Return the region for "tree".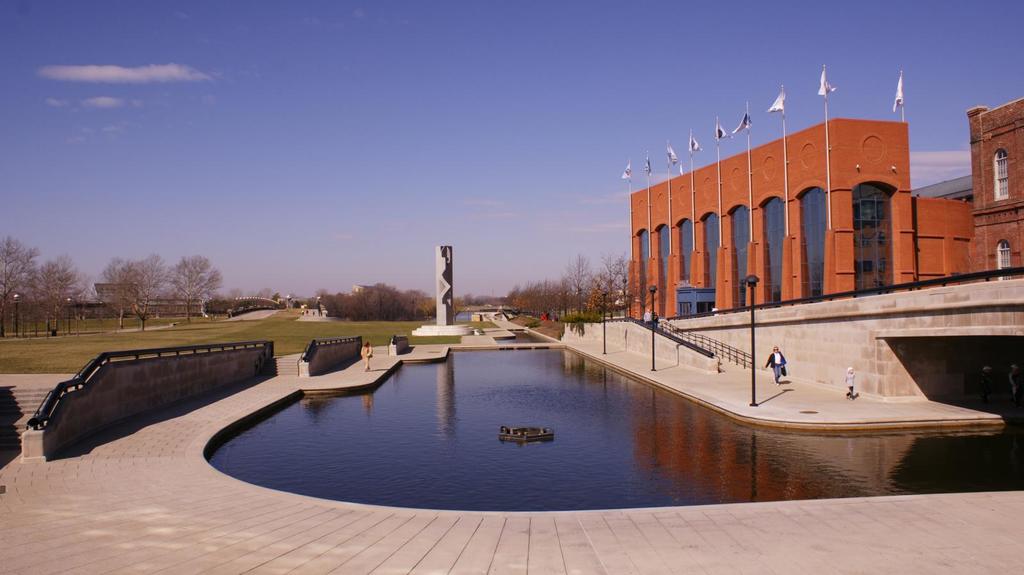
165, 250, 226, 324.
